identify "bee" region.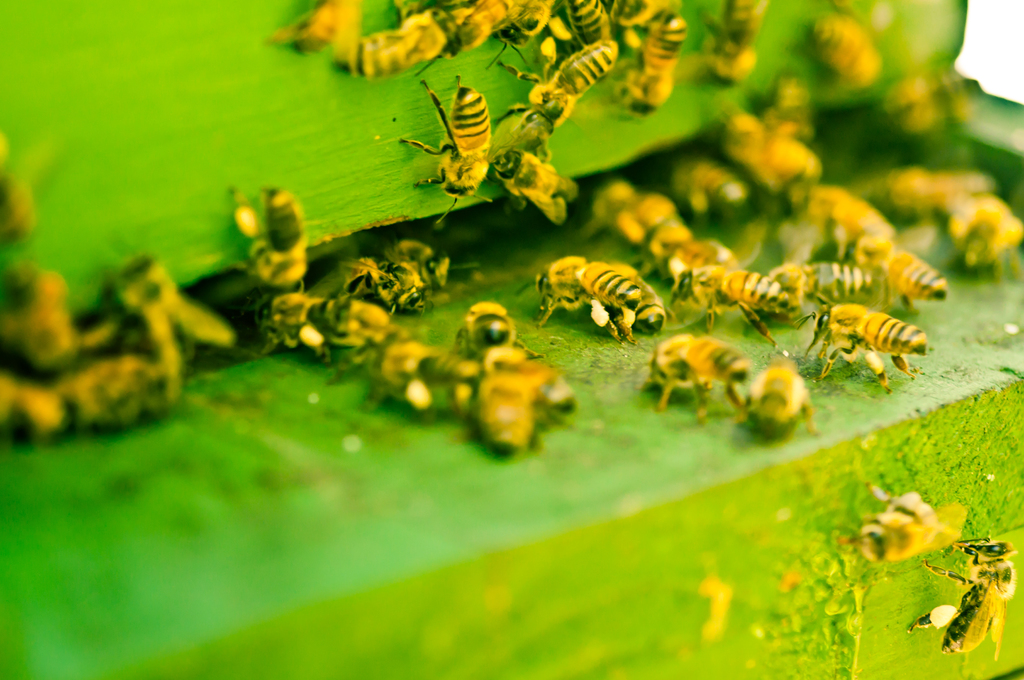
Region: x1=932 y1=192 x2=1018 y2=263.
